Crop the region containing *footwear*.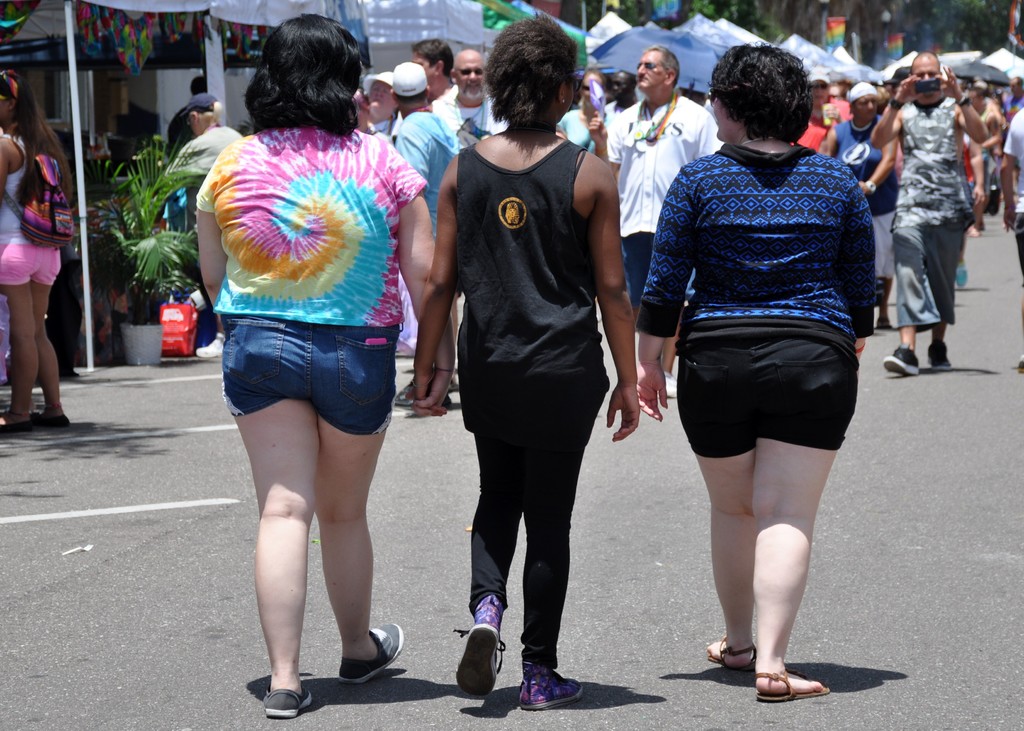
Crop region: bbox(263, 682, 310, 716).
